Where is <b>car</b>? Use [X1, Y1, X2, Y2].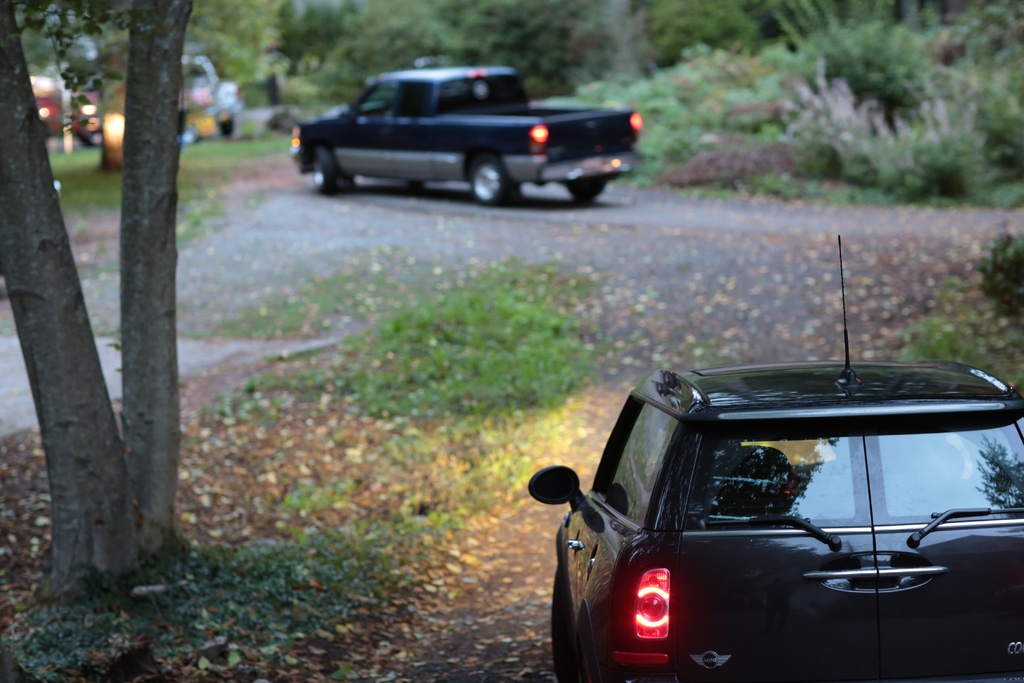
[293, 56, 641, 204].
